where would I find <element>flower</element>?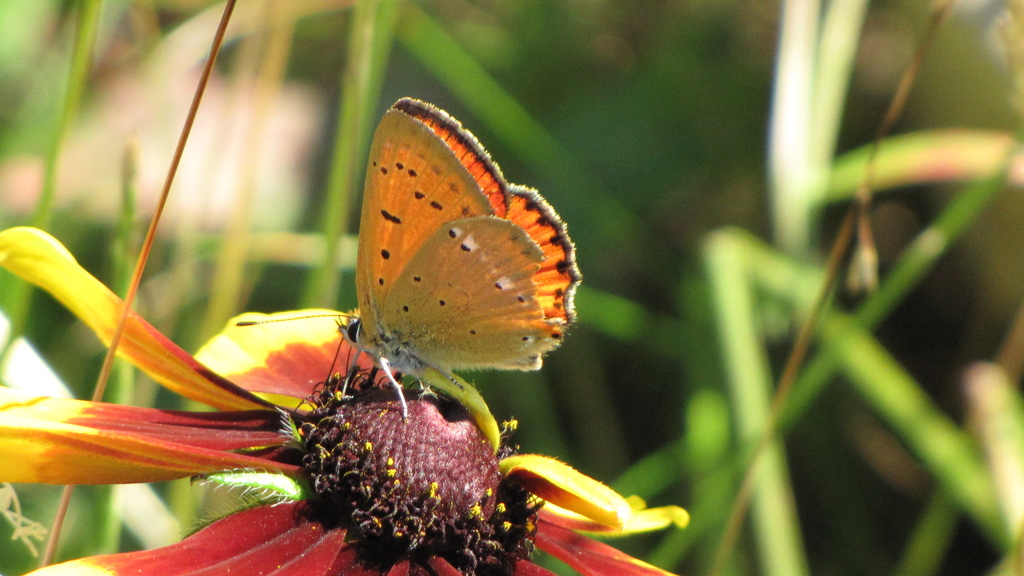
At x1=0 y1=225 x2=688 y2=569.
